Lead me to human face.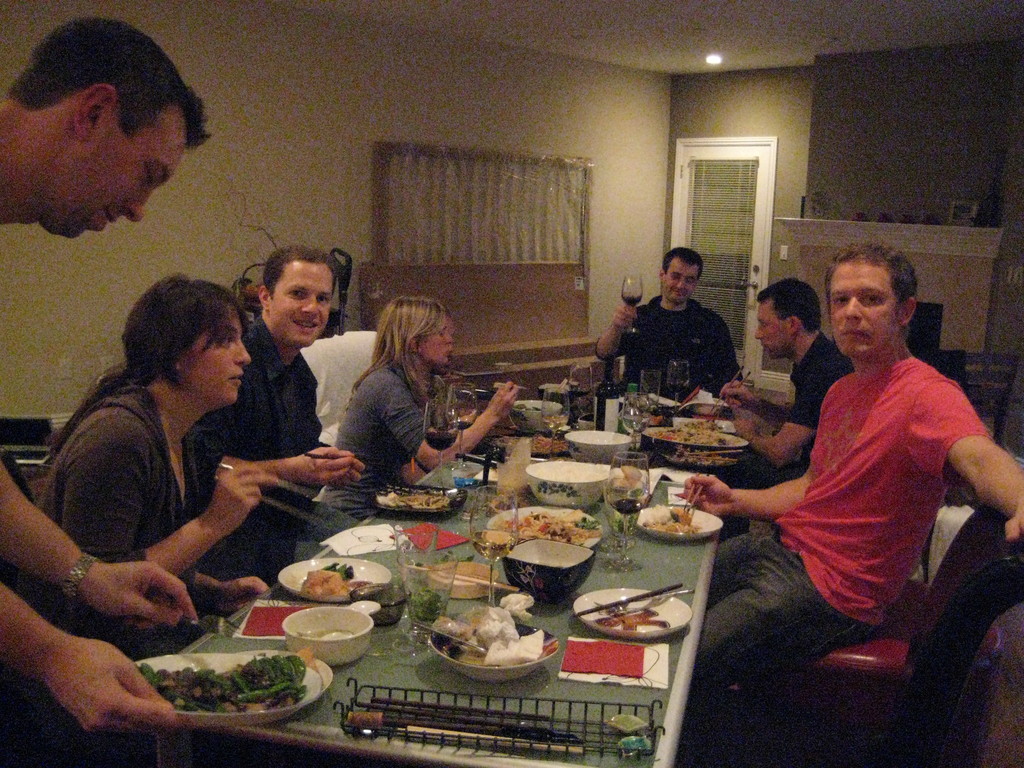
Lead to (419, 317, 455, 367).
